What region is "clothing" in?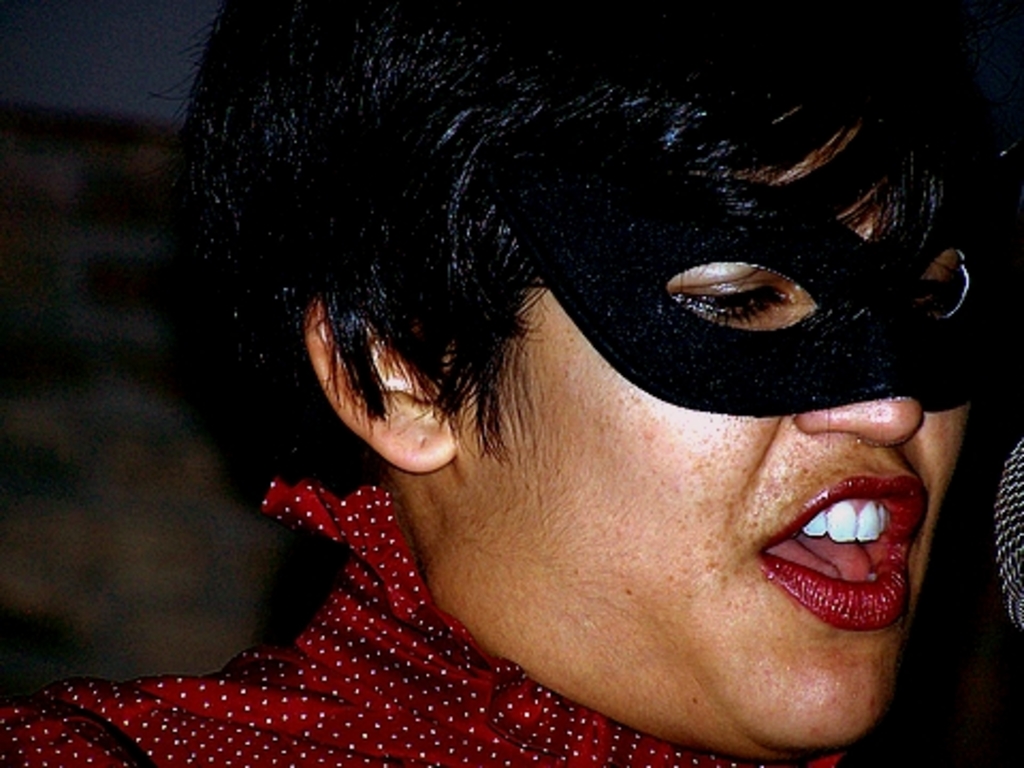
[x1=0, y1=478, x2=851, y2=766].
